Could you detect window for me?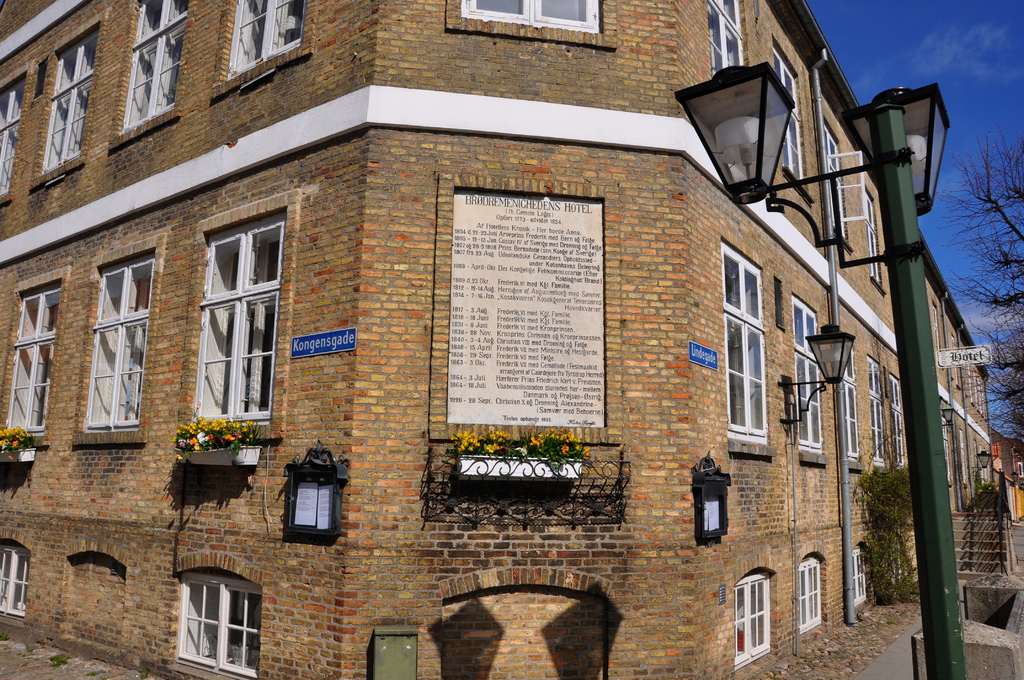
Detection result: 796/295/824/453.
